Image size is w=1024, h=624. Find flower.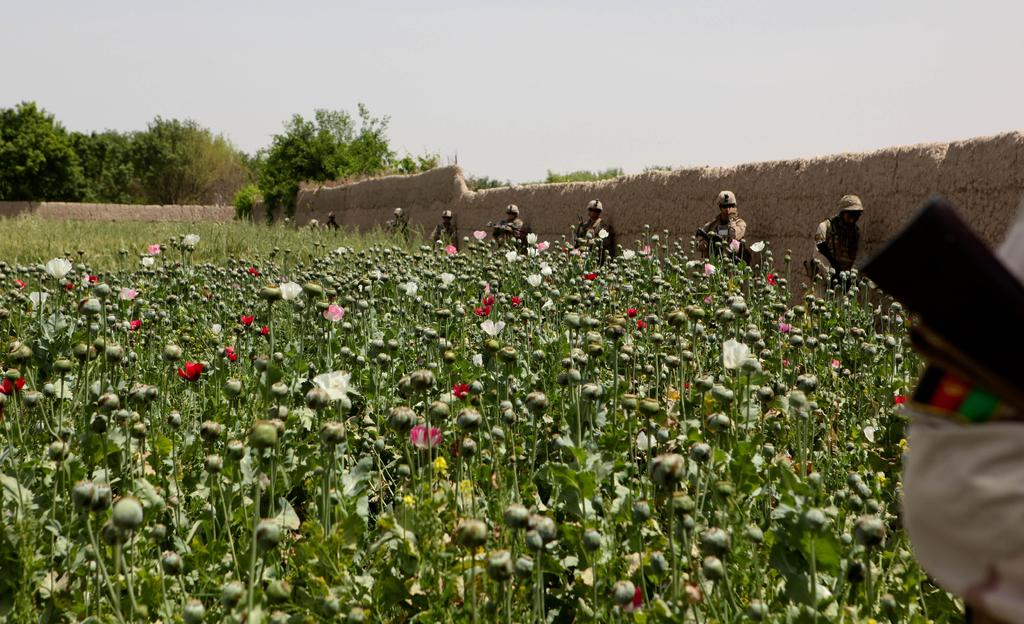
detection(469, 228, 489, 243).
